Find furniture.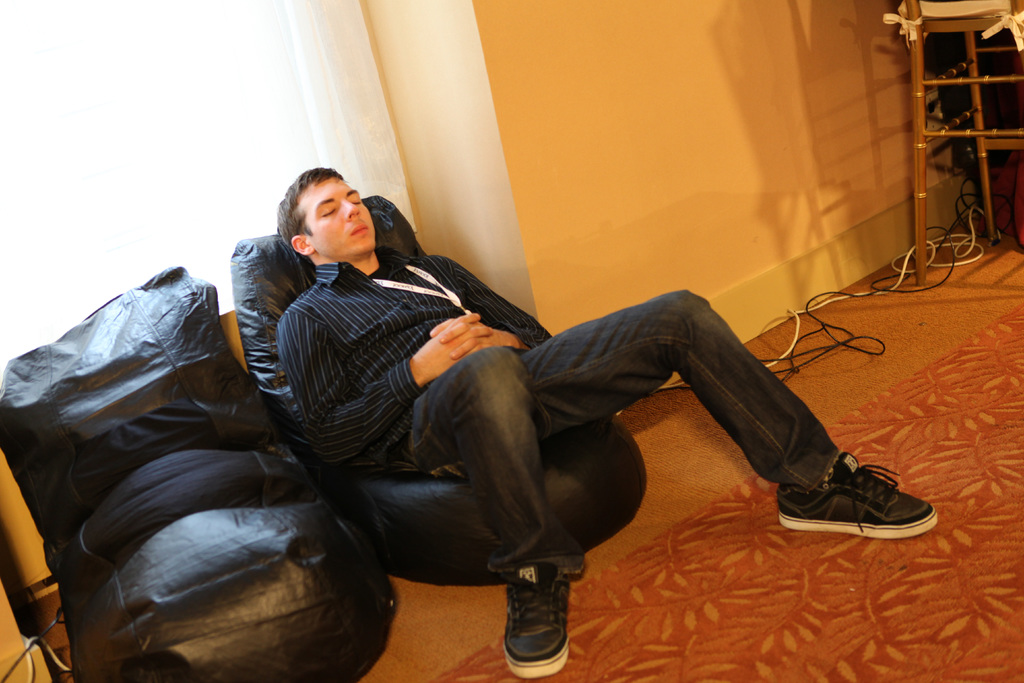
244/190/649/582.
